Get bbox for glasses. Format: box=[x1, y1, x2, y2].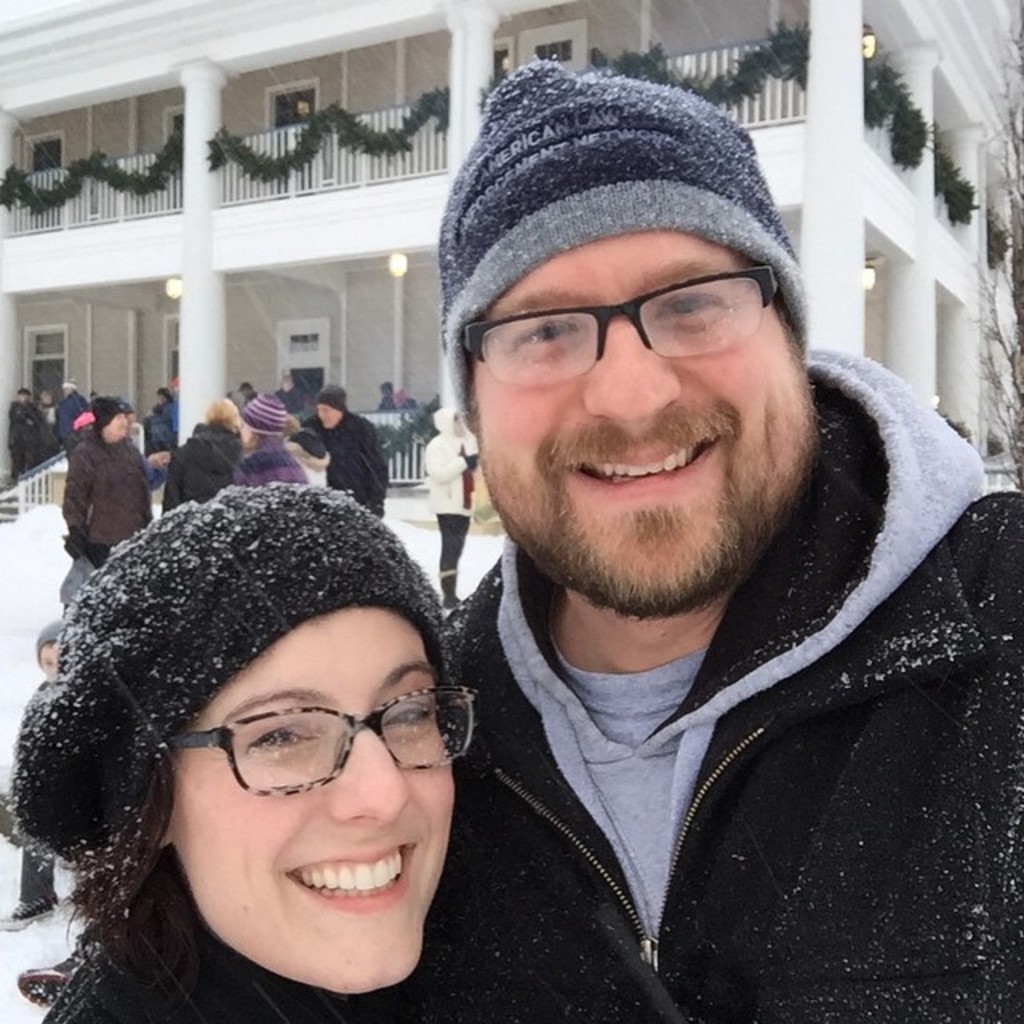
box=[165, 685, 478, 800].
